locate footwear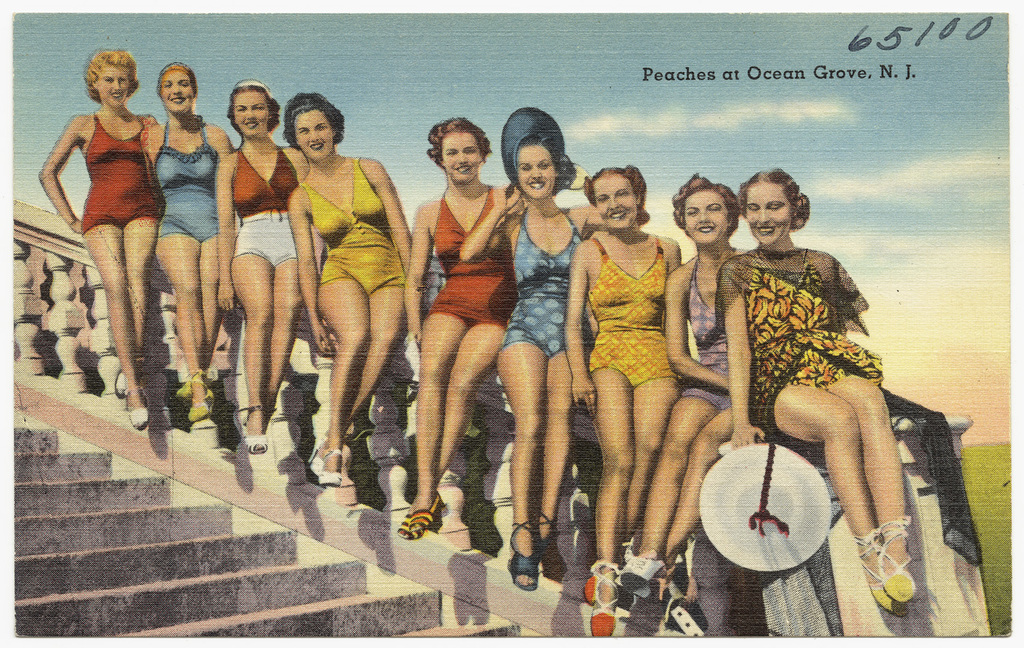
rect(114, 362, 128, 400)
